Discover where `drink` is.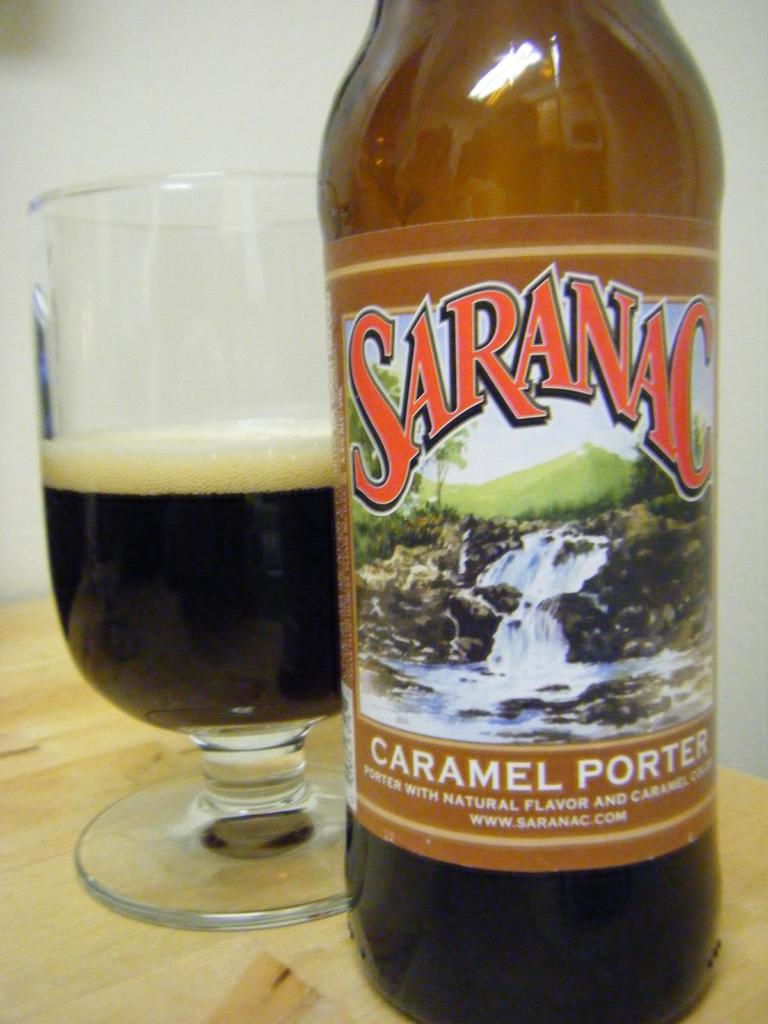
Discovered at BBox(323, 62, 734, 1003).
